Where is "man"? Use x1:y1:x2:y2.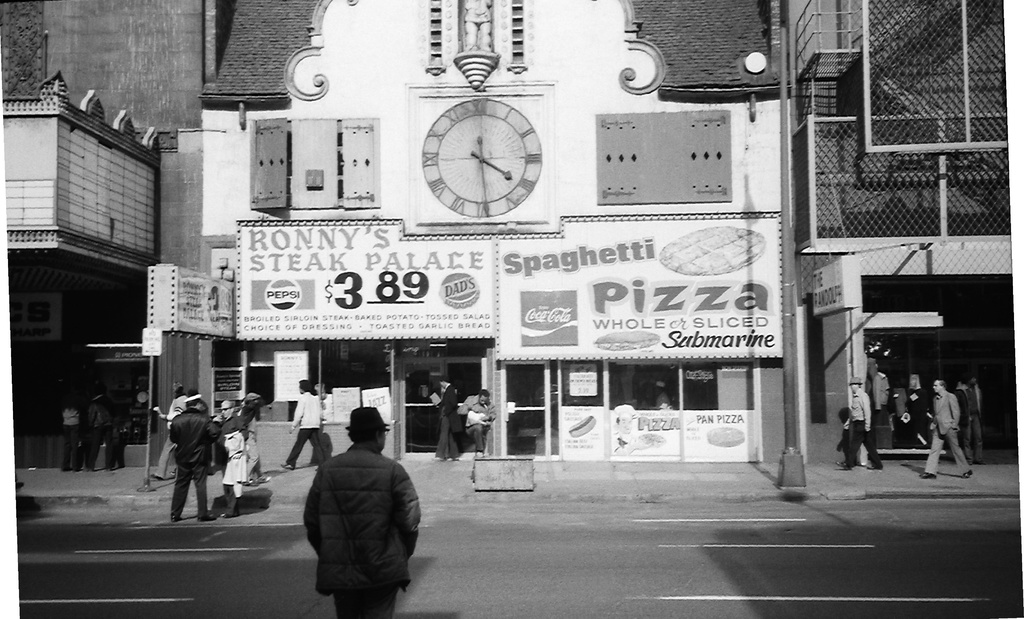
459:390:496:458.
